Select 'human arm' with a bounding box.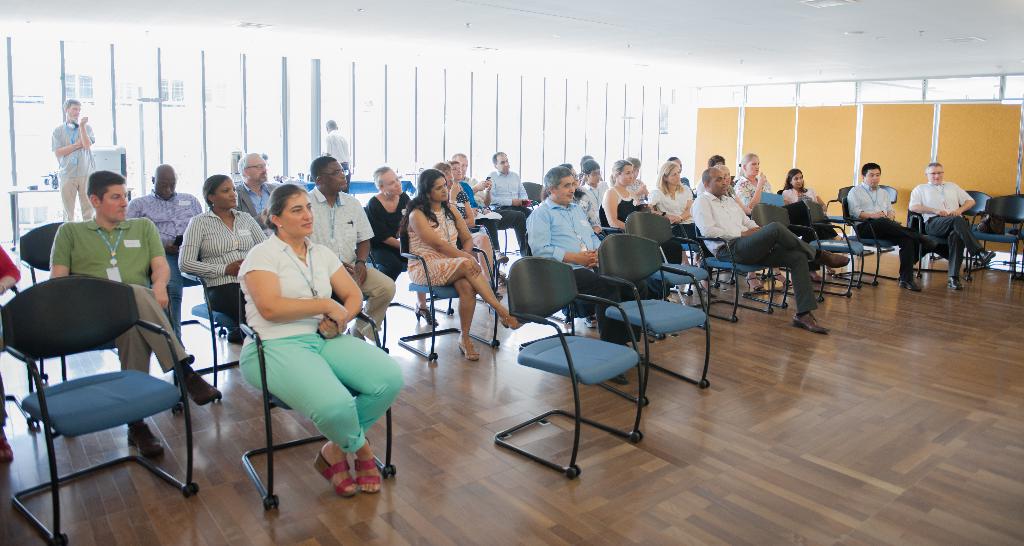
740:210:760:226.
